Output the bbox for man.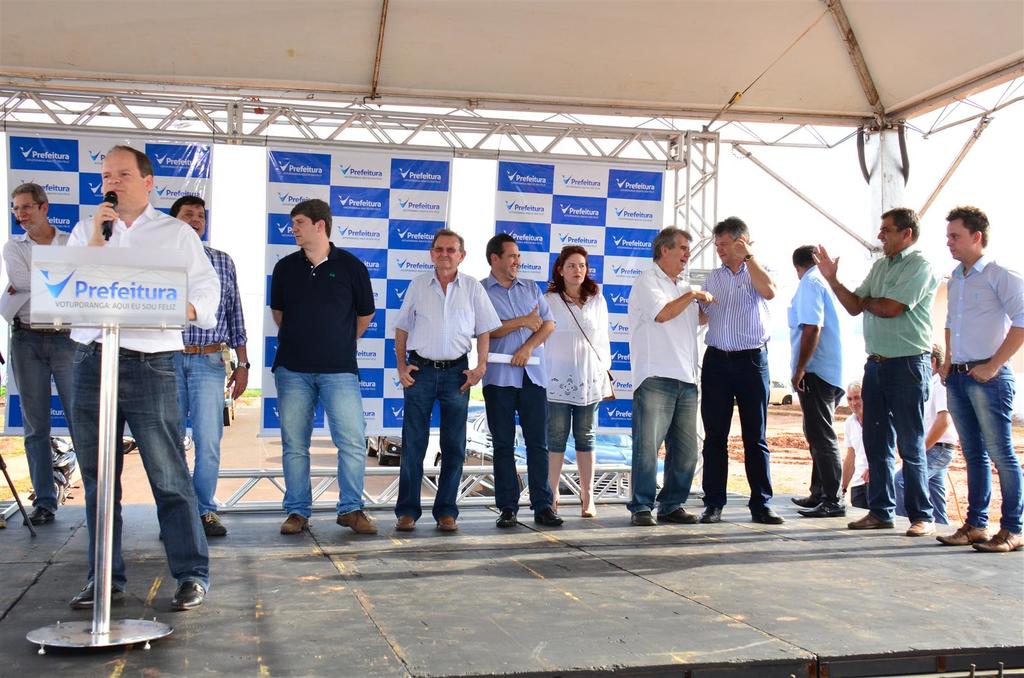
<box>270,196,378,533</box>.
